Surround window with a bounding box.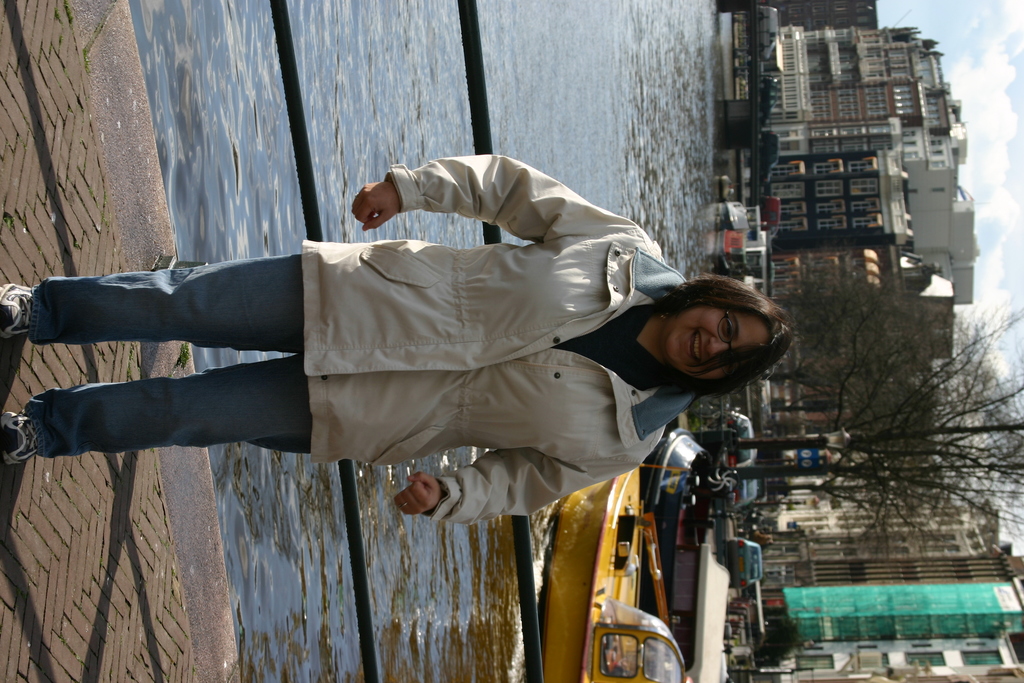
<box>855,216,872,227</box>.
